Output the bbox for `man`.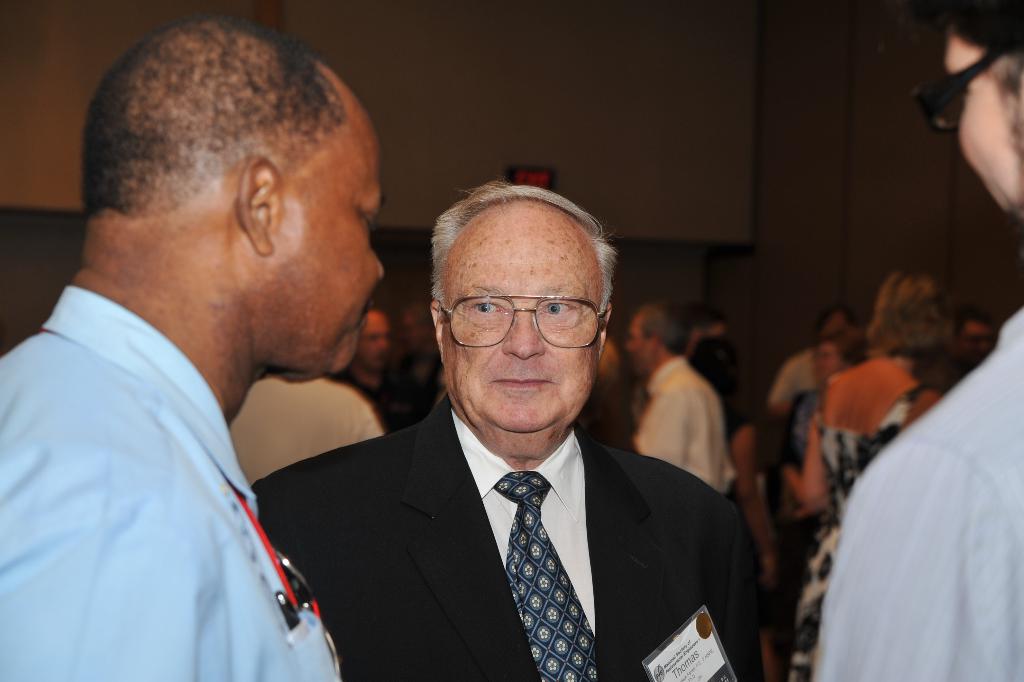
0/12/388/681.
